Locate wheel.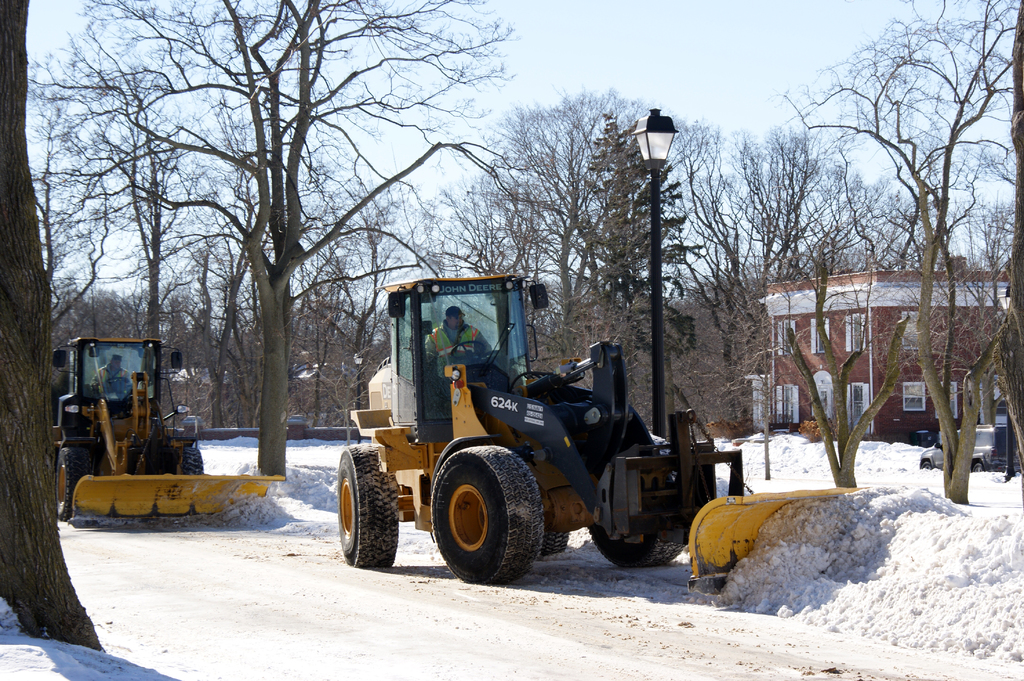
Bounding box: locate(339, 445, 398, 568).
